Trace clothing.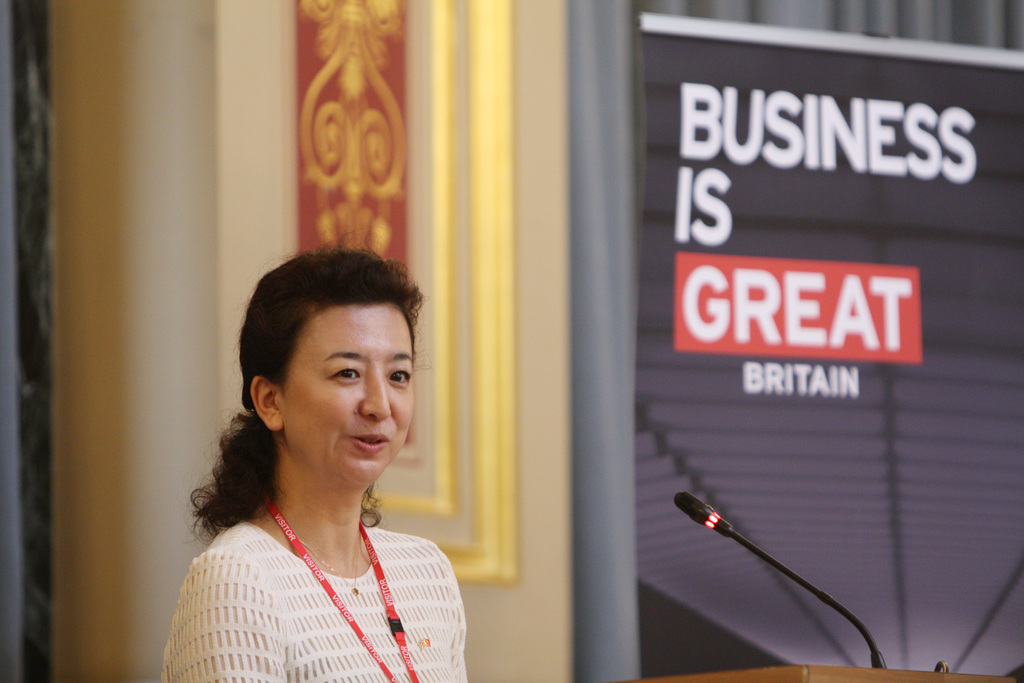
Traced to box(170, 445, 473, 669).
